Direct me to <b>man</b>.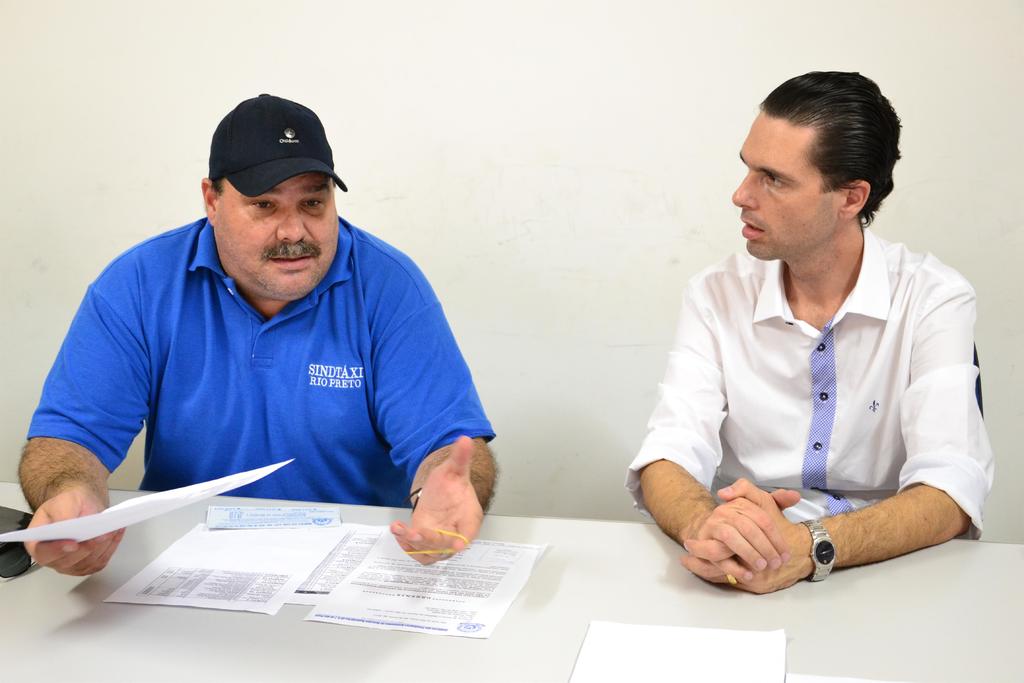
Direction: bbox=(17, 89, 496, 574).
